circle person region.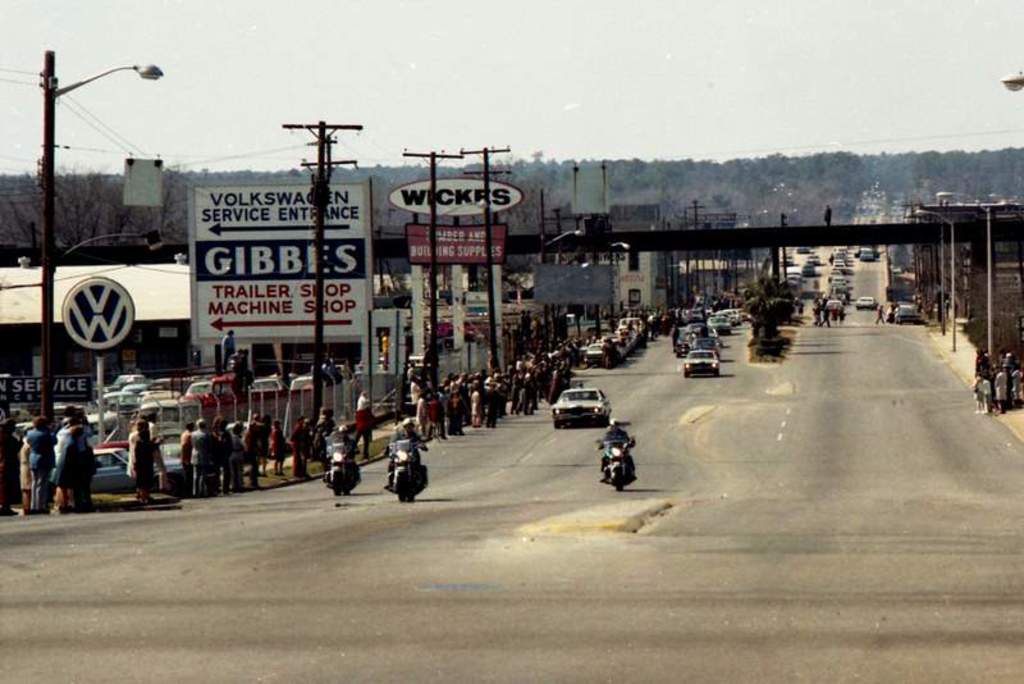
Region: locate(324, 423, 365, 482).
